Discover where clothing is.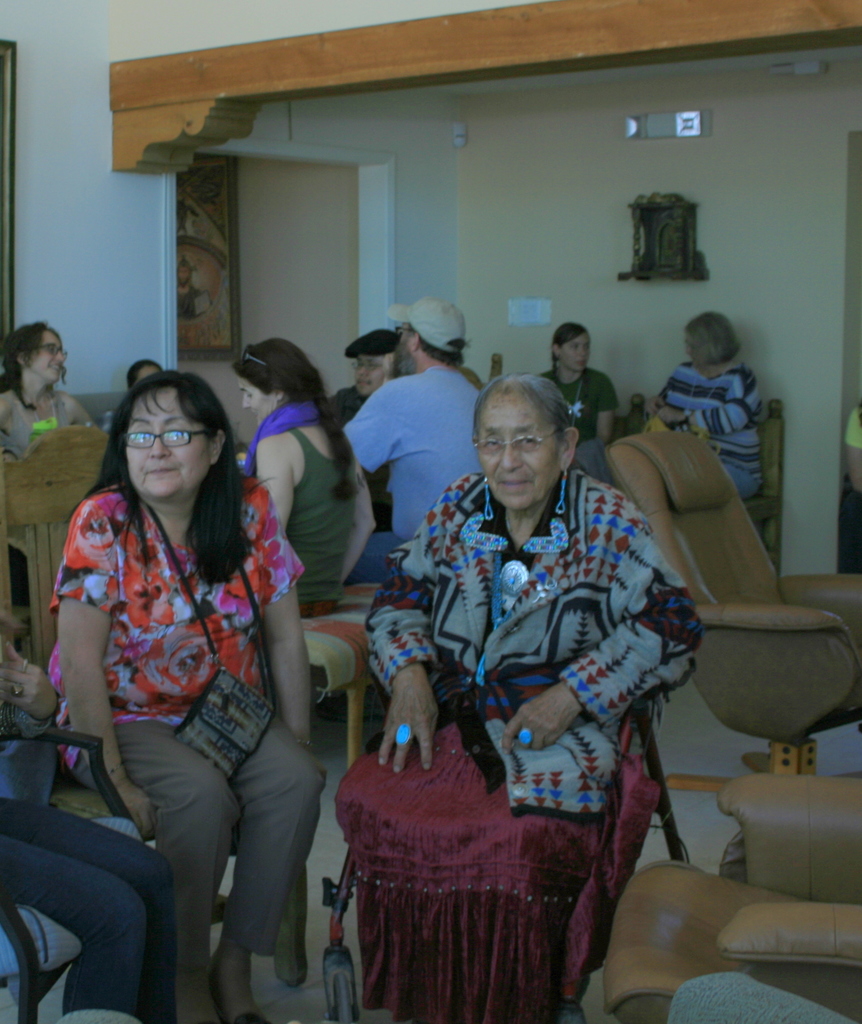
Discovered at x1=51, y1=480, x2=308, y2=940.
